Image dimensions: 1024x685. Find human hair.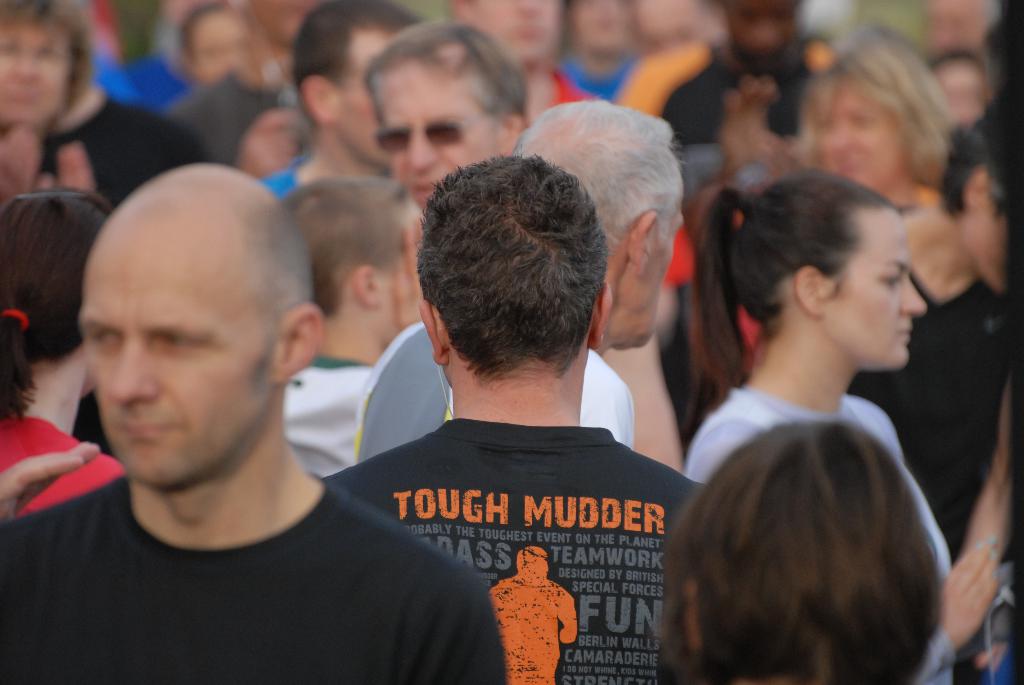
[x1=0, y1=0, x2=90, y2=107].
